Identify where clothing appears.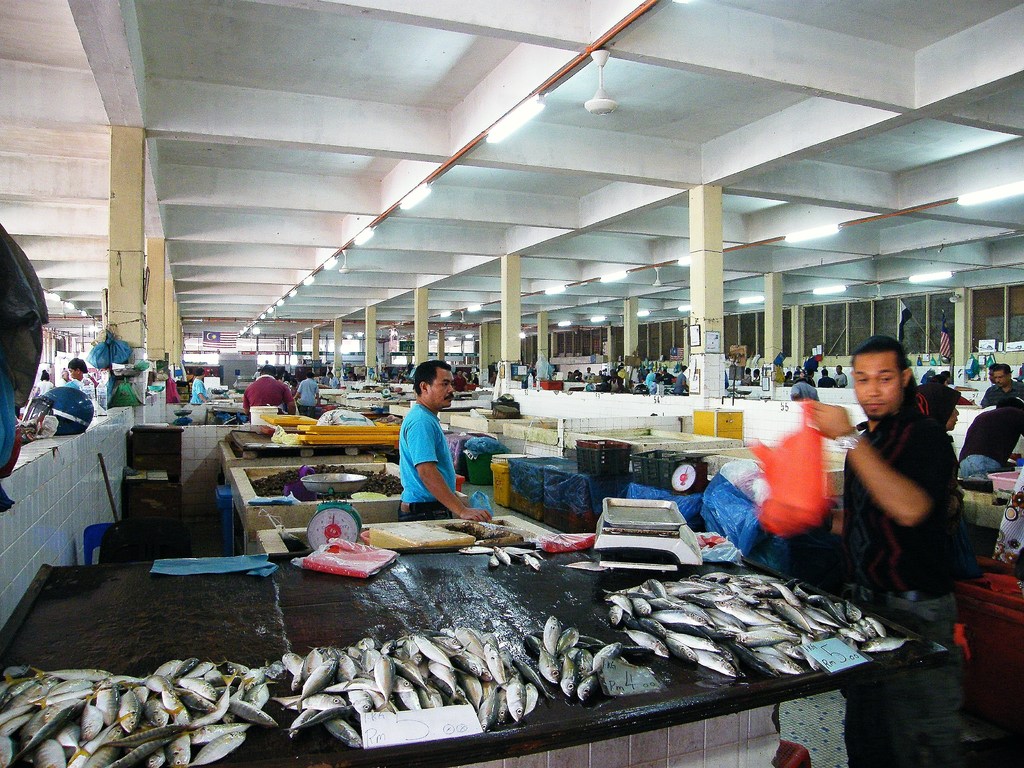
Appears at pyautogui.locateOnScreen(296, 371, 324, 410).
